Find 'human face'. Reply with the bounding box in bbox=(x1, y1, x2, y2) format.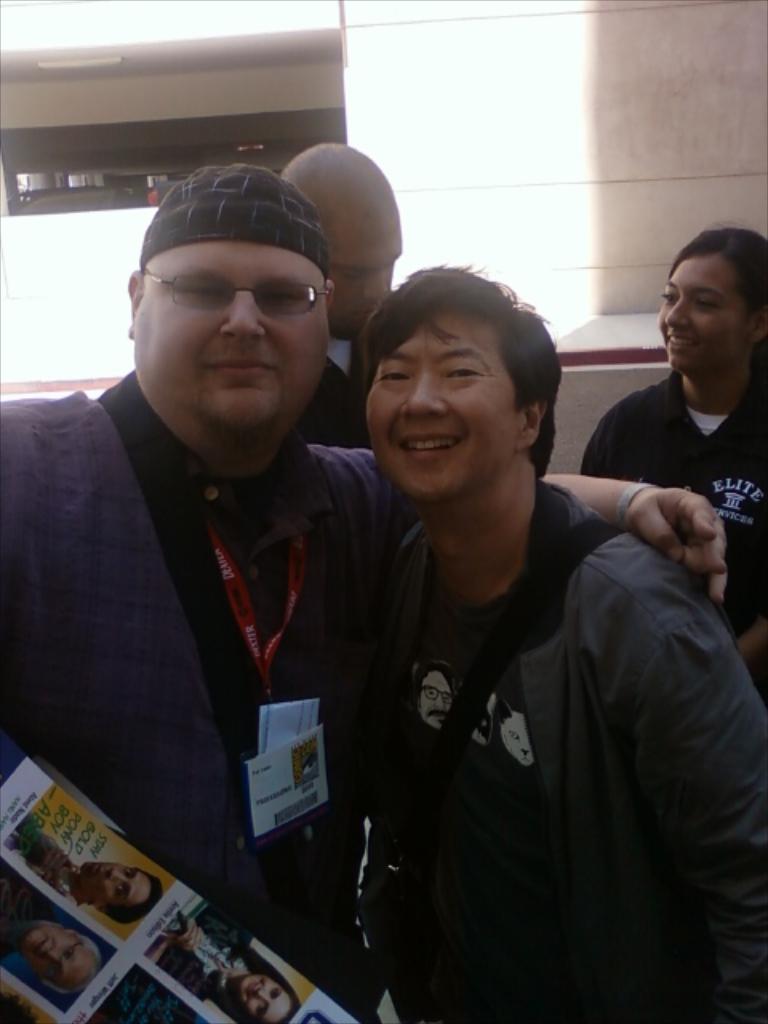
bbox=(363, 314, 520, 501).
